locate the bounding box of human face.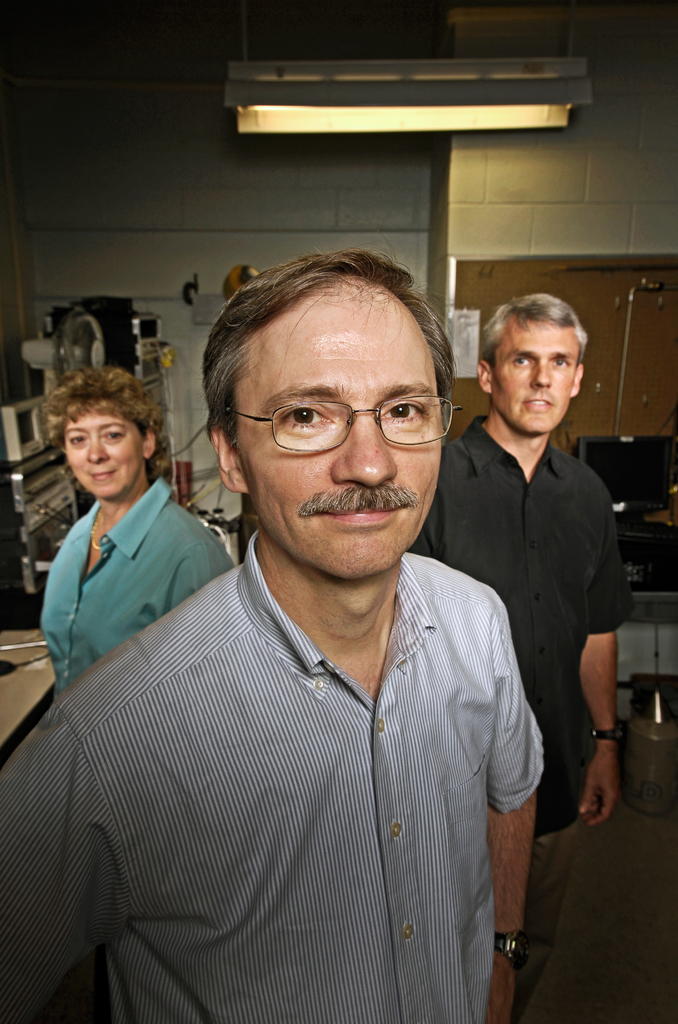
Bounding box: detection(238, 304, 442, 573).
